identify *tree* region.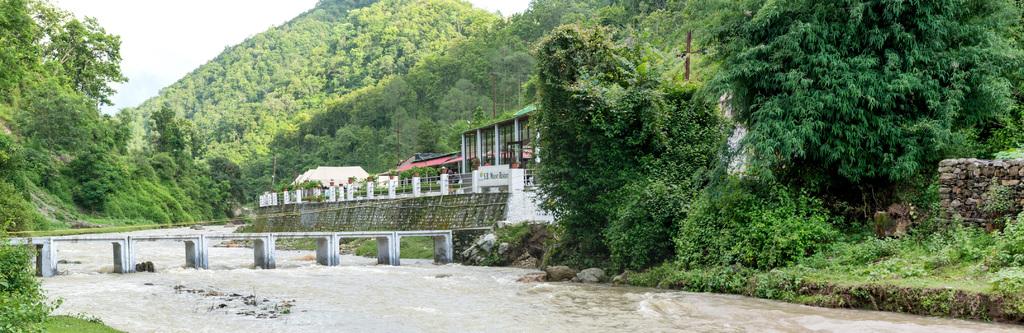
Region: rect(153, 109, 187, 160).
